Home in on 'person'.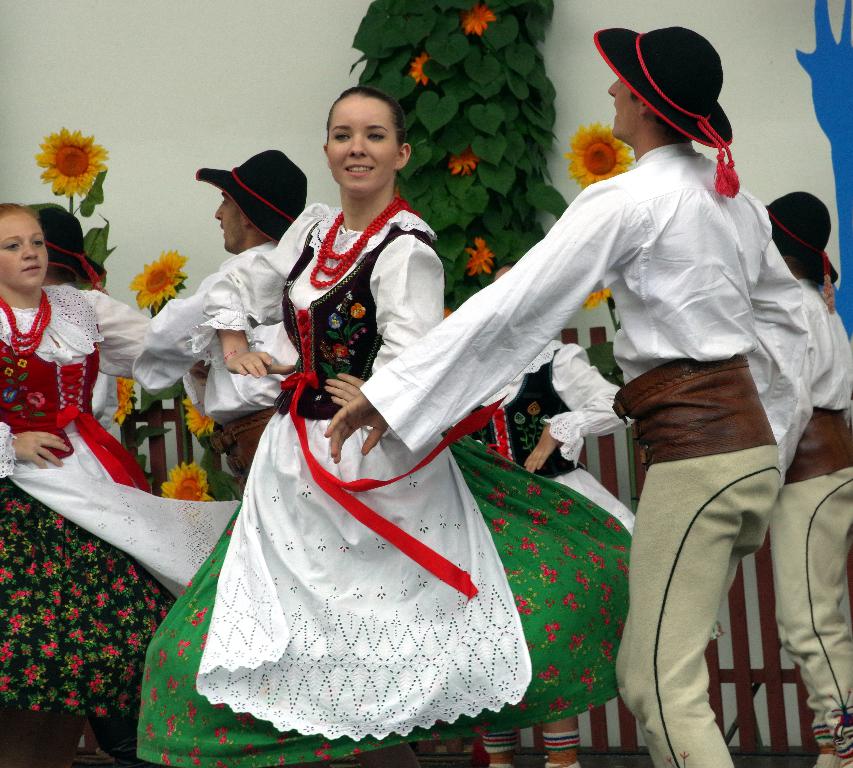
Homed in at [x1=0, y1=199, x2=216, y2=756].
